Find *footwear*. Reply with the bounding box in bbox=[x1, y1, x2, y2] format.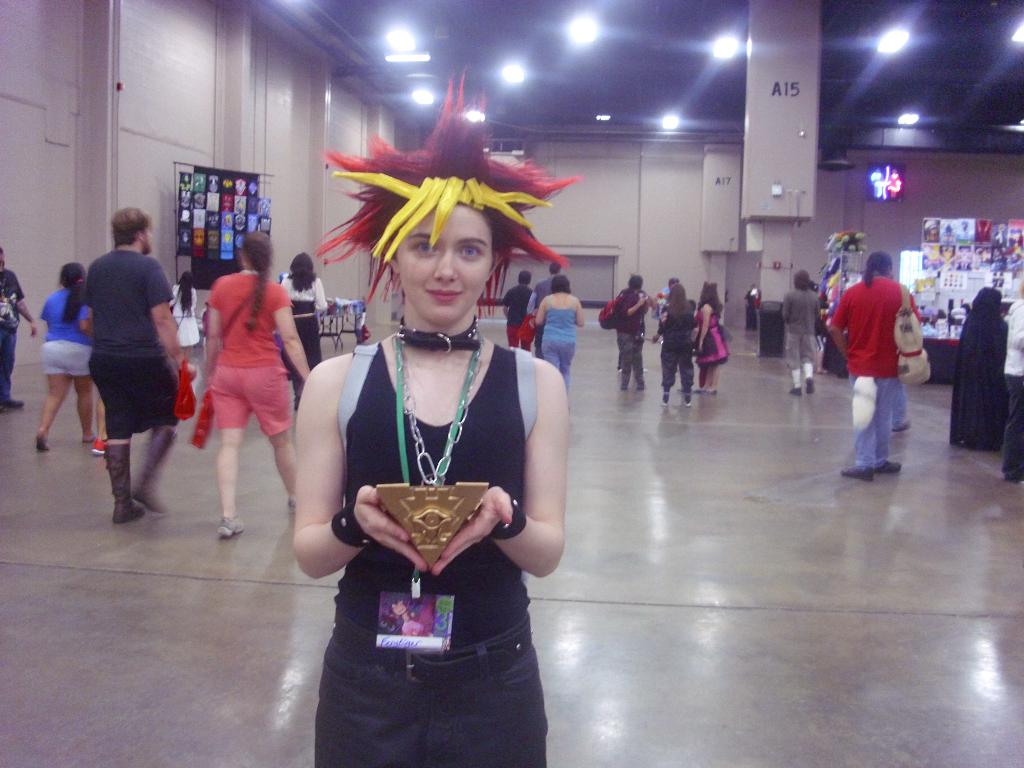
bbox=[894, 419, 914, 429].
